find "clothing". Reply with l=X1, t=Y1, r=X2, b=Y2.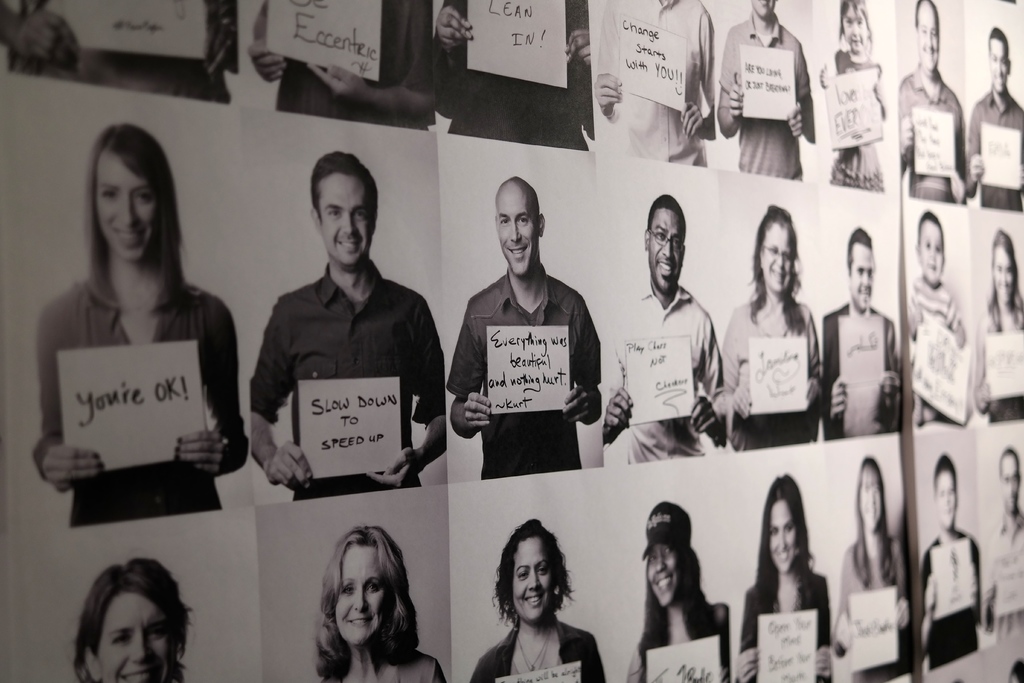
l=817, t=50, r=886, b=194.
